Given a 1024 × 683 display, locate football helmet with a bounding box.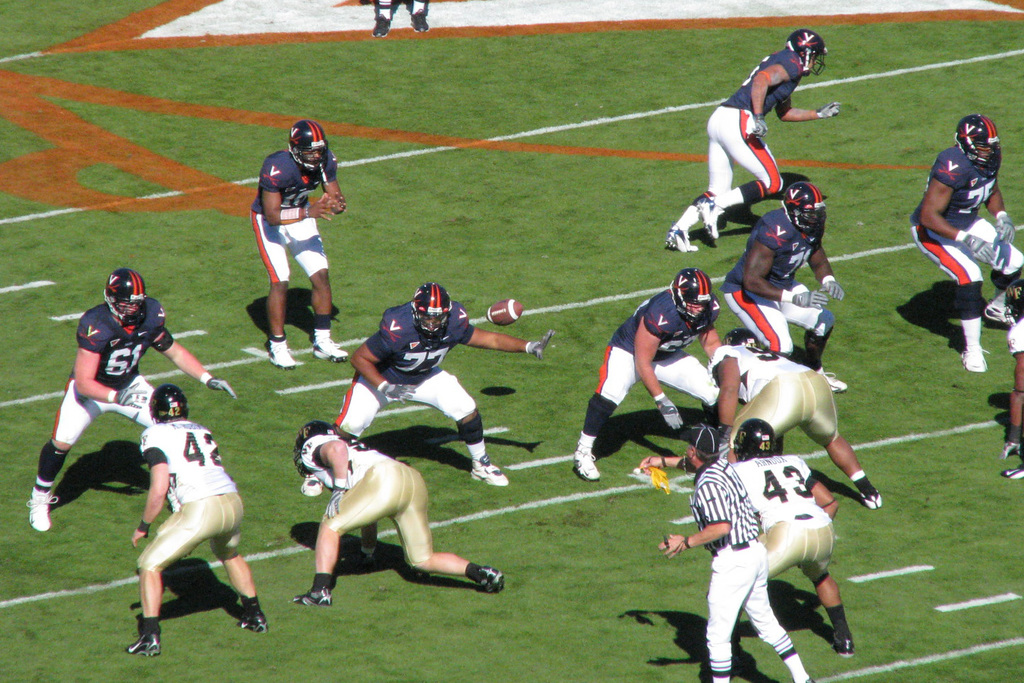
Located: (788,25,835,81).
